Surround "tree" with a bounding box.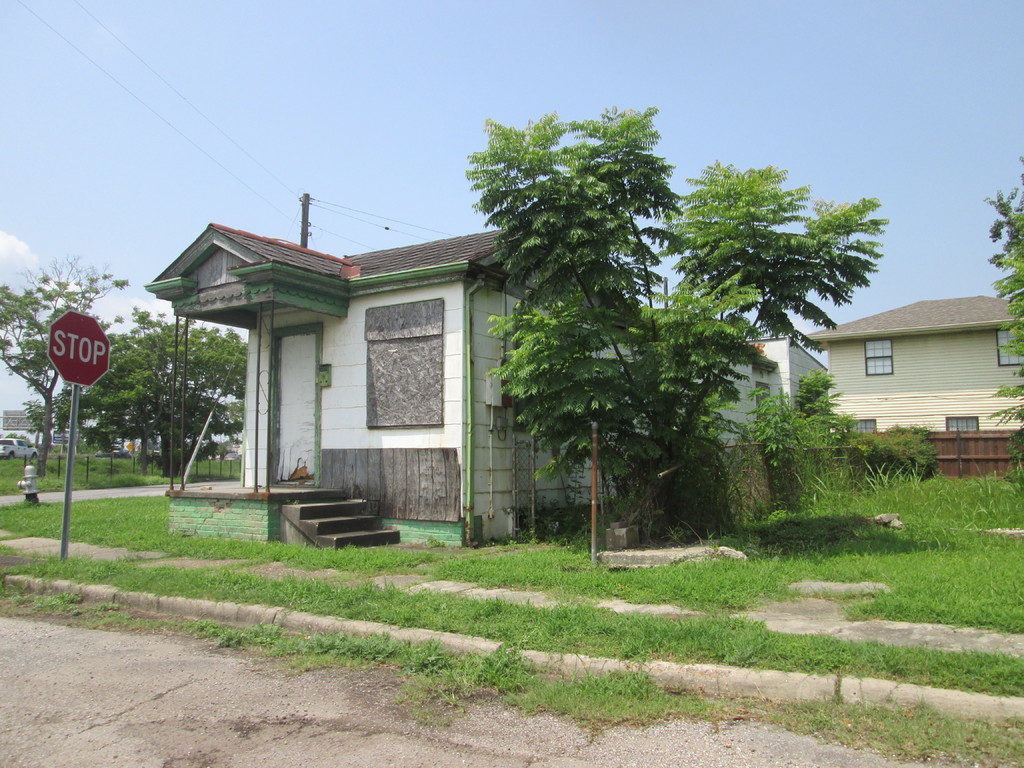
488 102 890 542.
